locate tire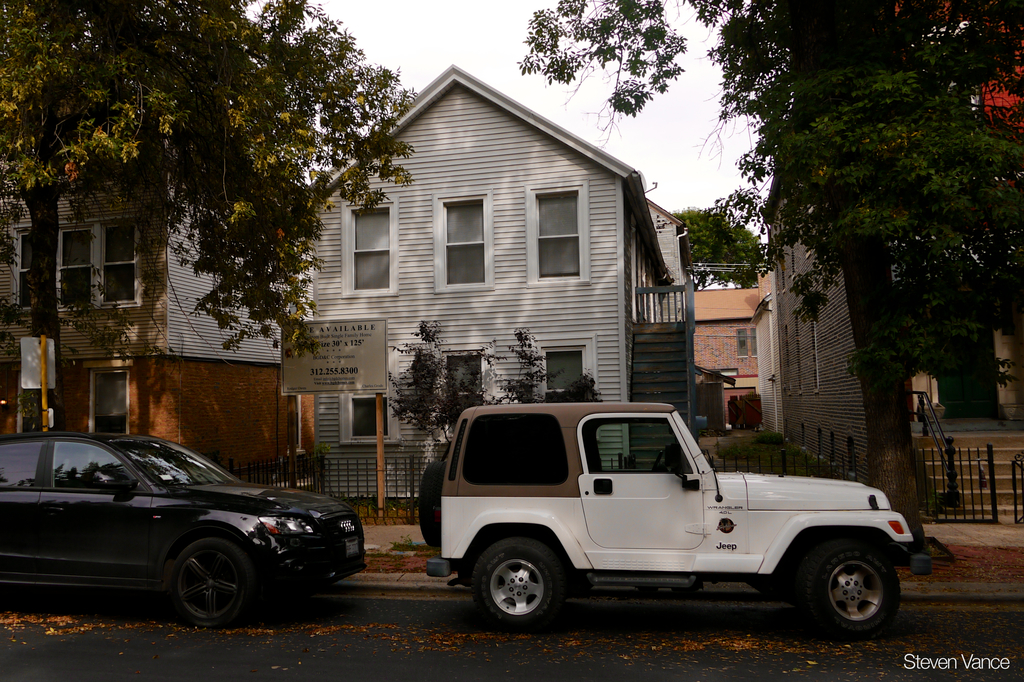
box=[748, 567, 789, 596]
